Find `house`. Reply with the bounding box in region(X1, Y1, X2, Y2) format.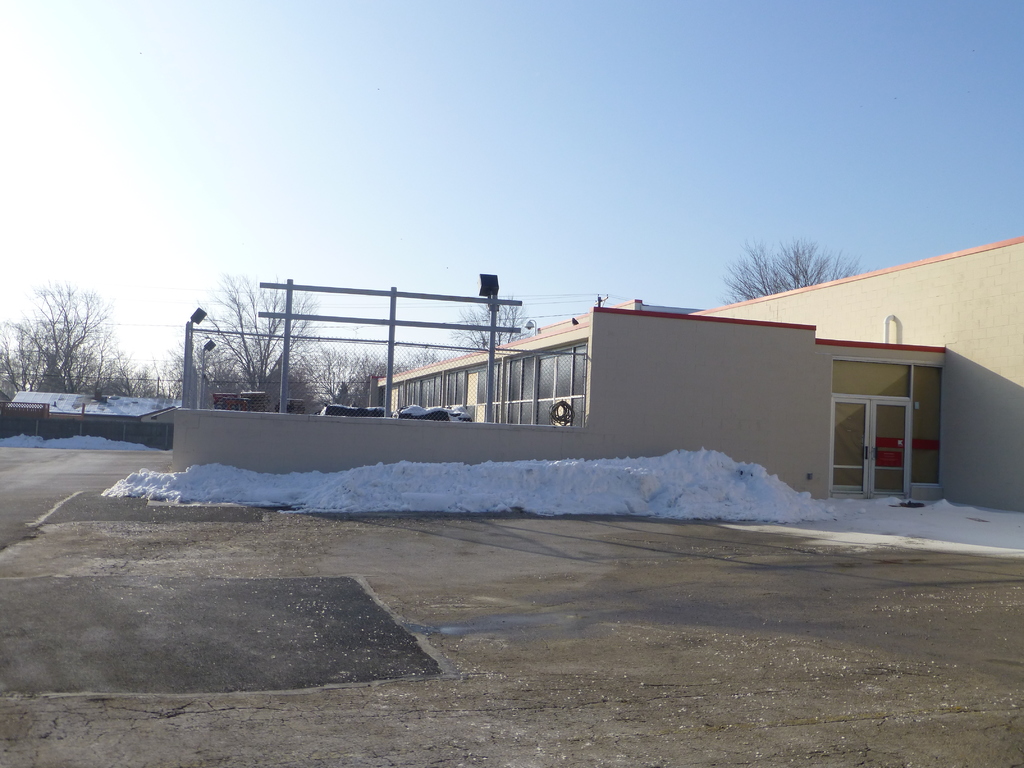
region(372, 290, 1023, 499).
